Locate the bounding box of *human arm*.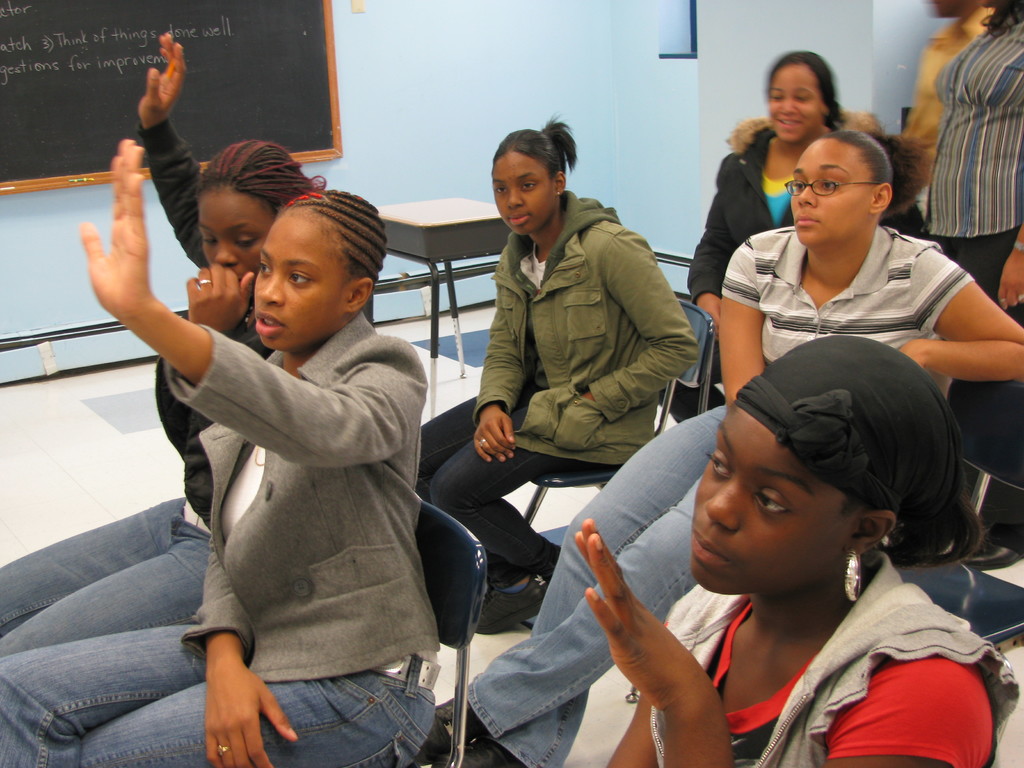
Bounding box: <bbox>595, 242, 700, 434</bbox>.
